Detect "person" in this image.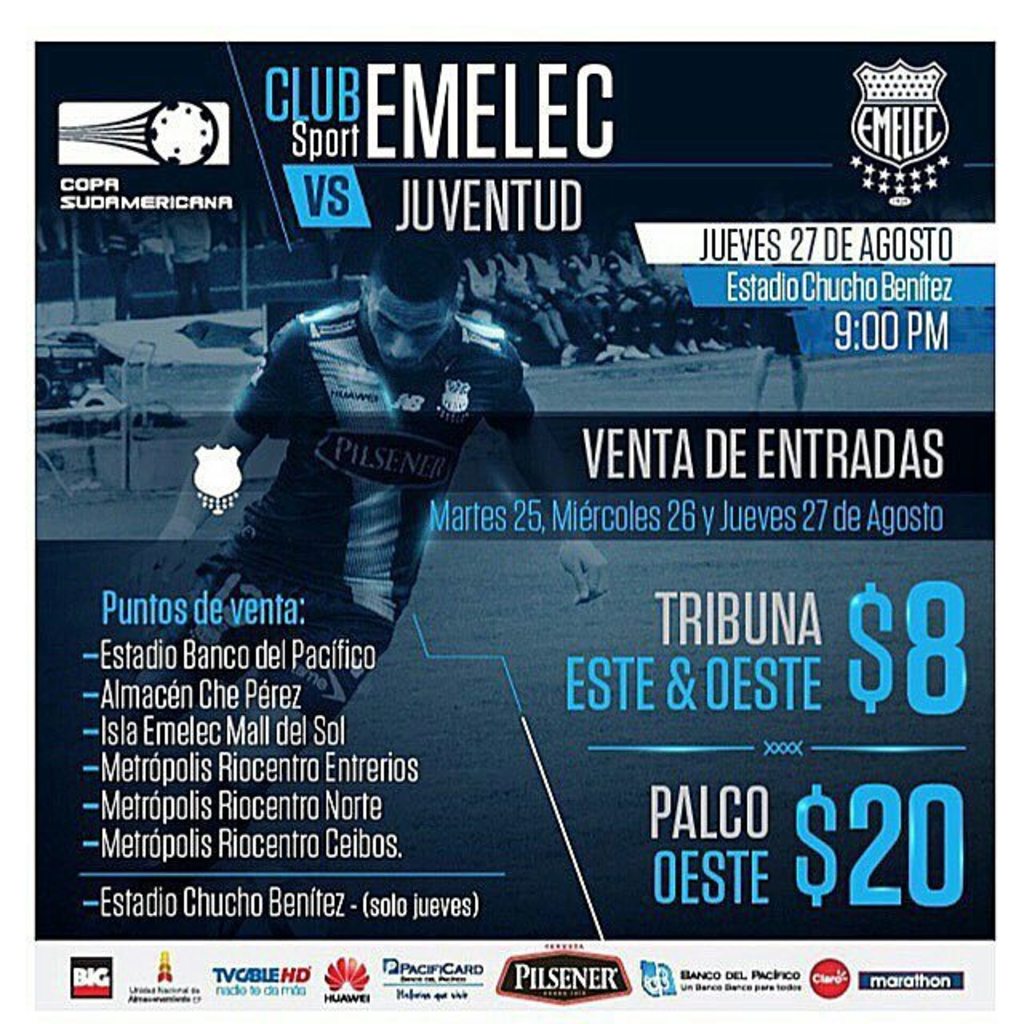
Detection: detection(224, 208, 523, 710).
